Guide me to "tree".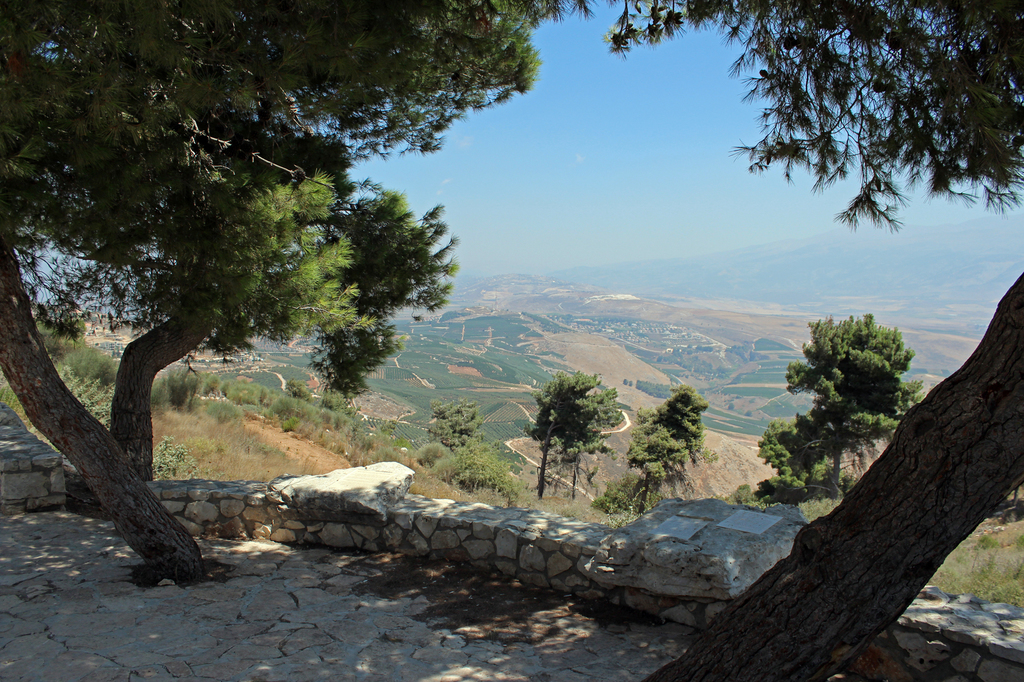
Guidance: 783, 283, 929, 507.
